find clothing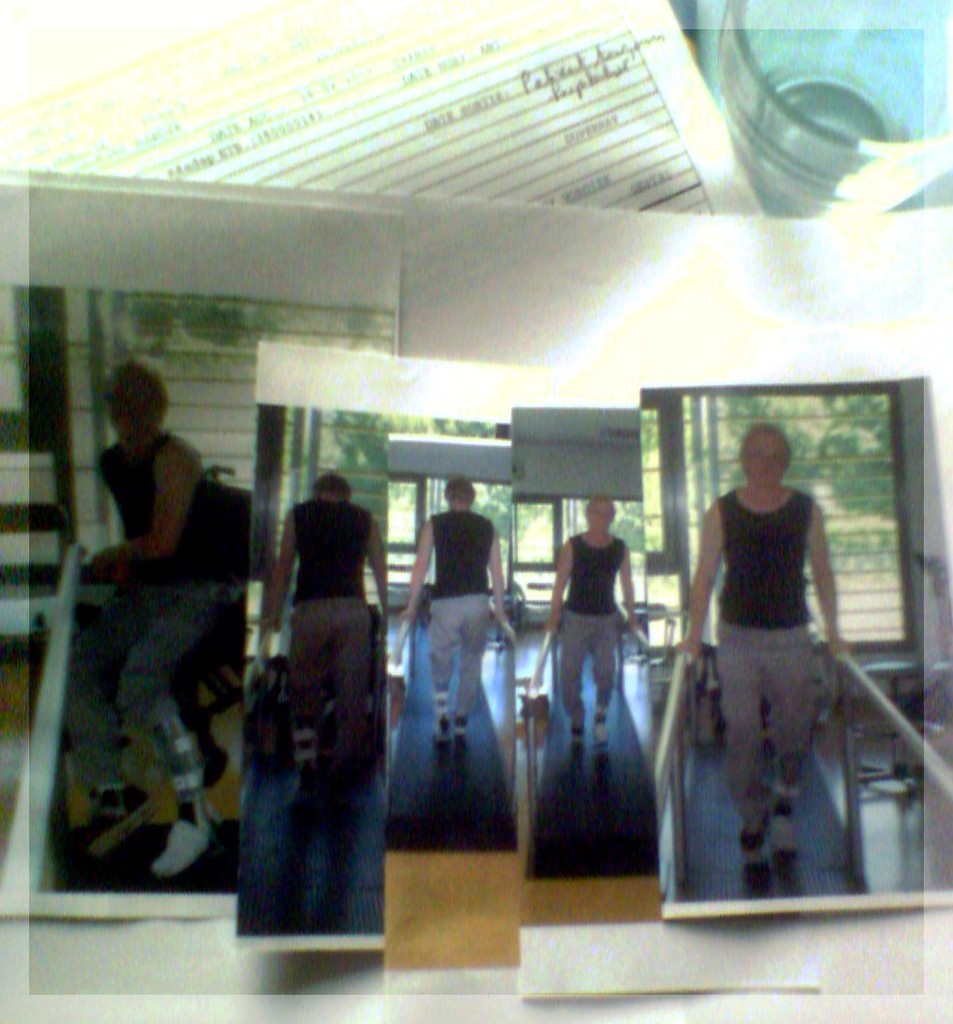
Rect(553, 528, 619, 732)
